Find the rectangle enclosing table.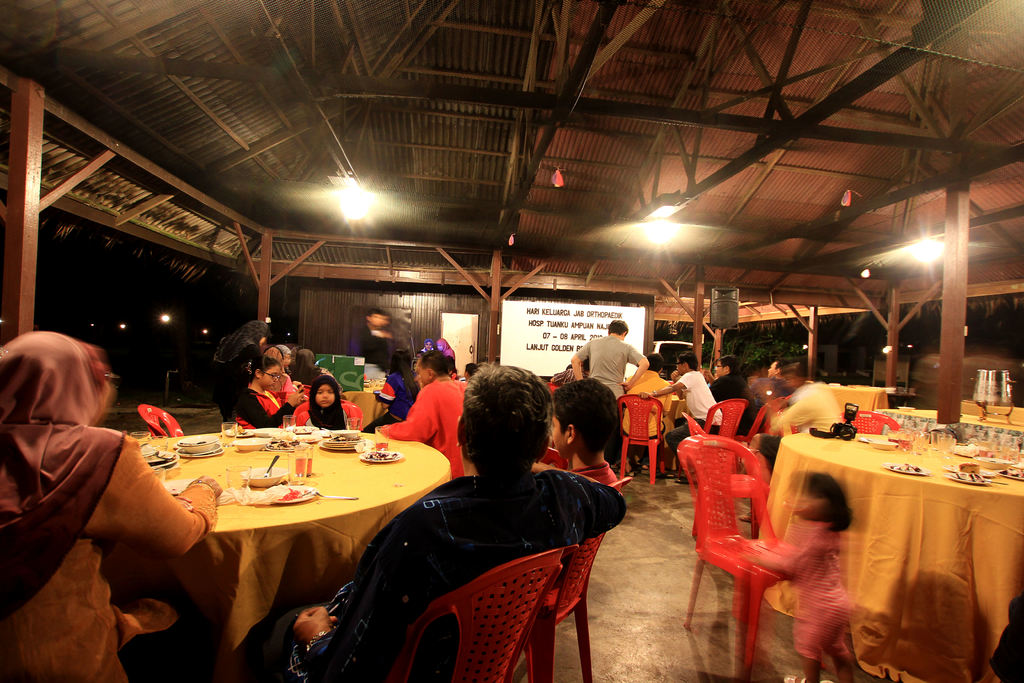
<bbox>113, 416, 465, 682</bbox>.
